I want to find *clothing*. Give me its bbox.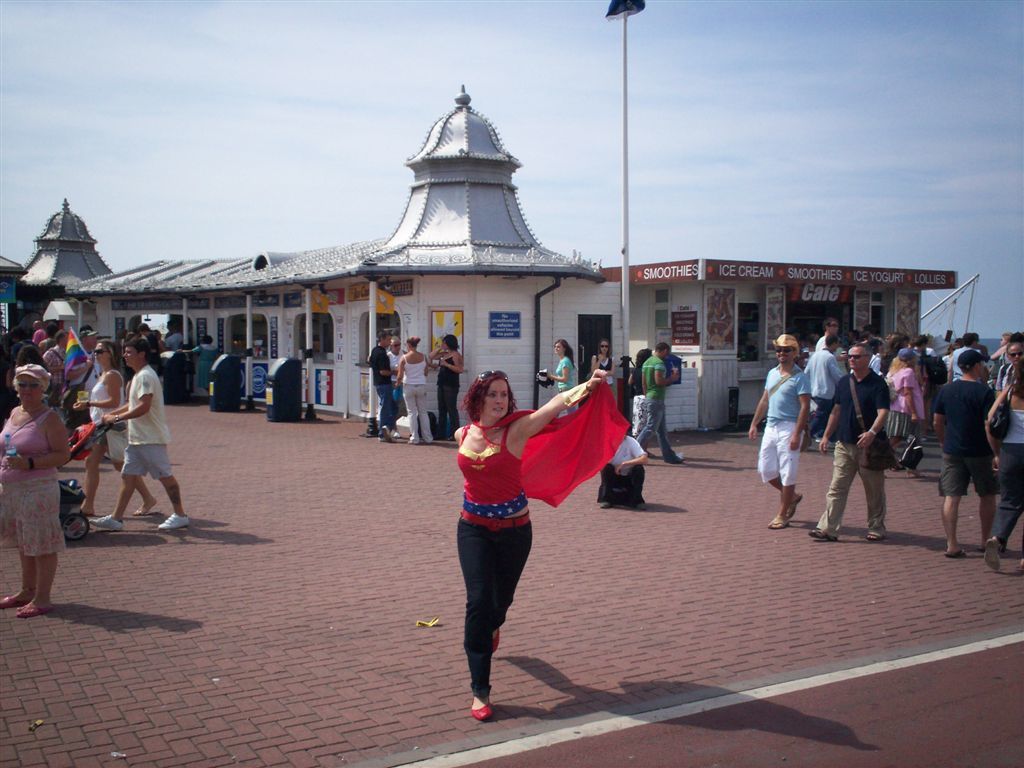
[193,344,221,387].
